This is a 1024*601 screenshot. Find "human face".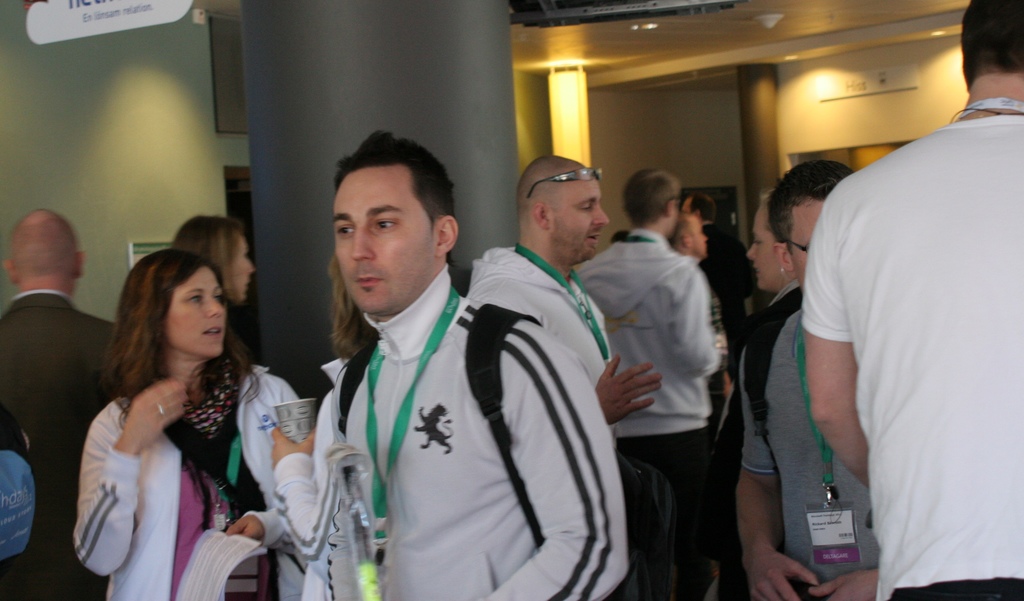
Bounding box: [330,165,436,318].
